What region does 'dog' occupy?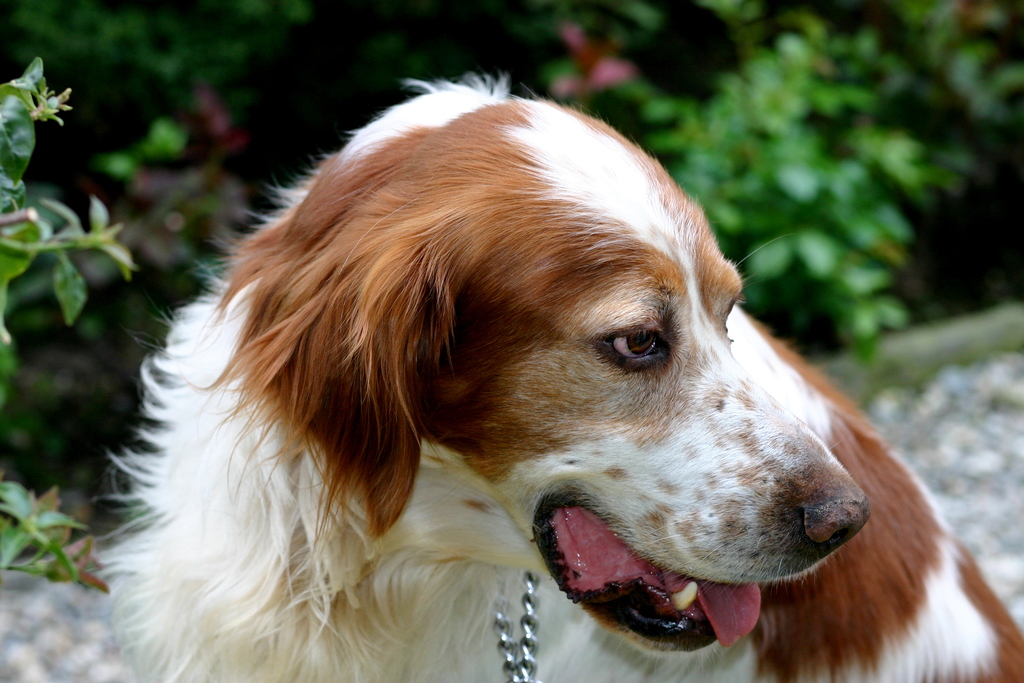
[left=93, top=70, right=1023, bottom=682].
